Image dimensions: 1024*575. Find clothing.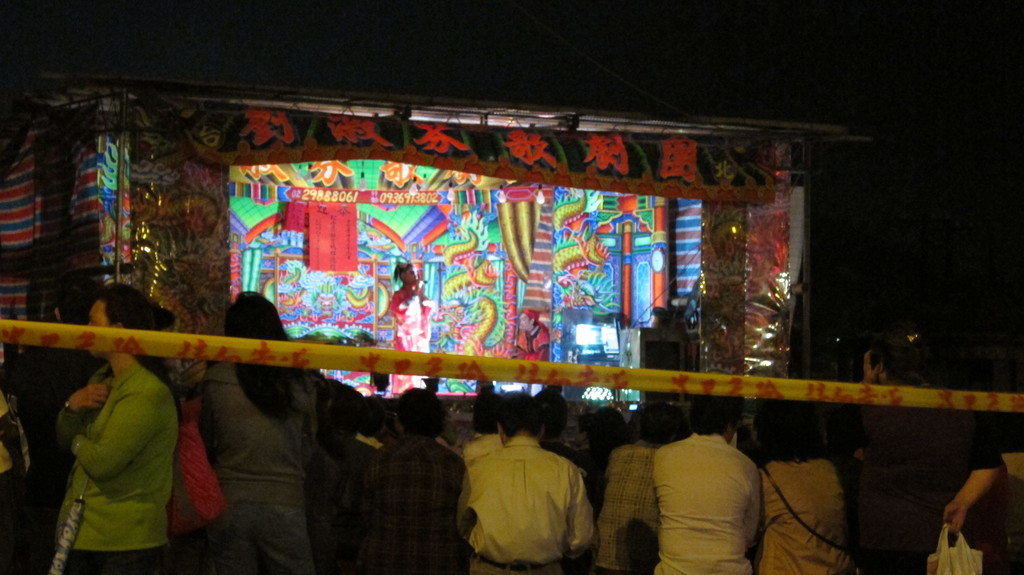
{"left": 770, "top": 457, "right": 858, "bottom": 574}.
